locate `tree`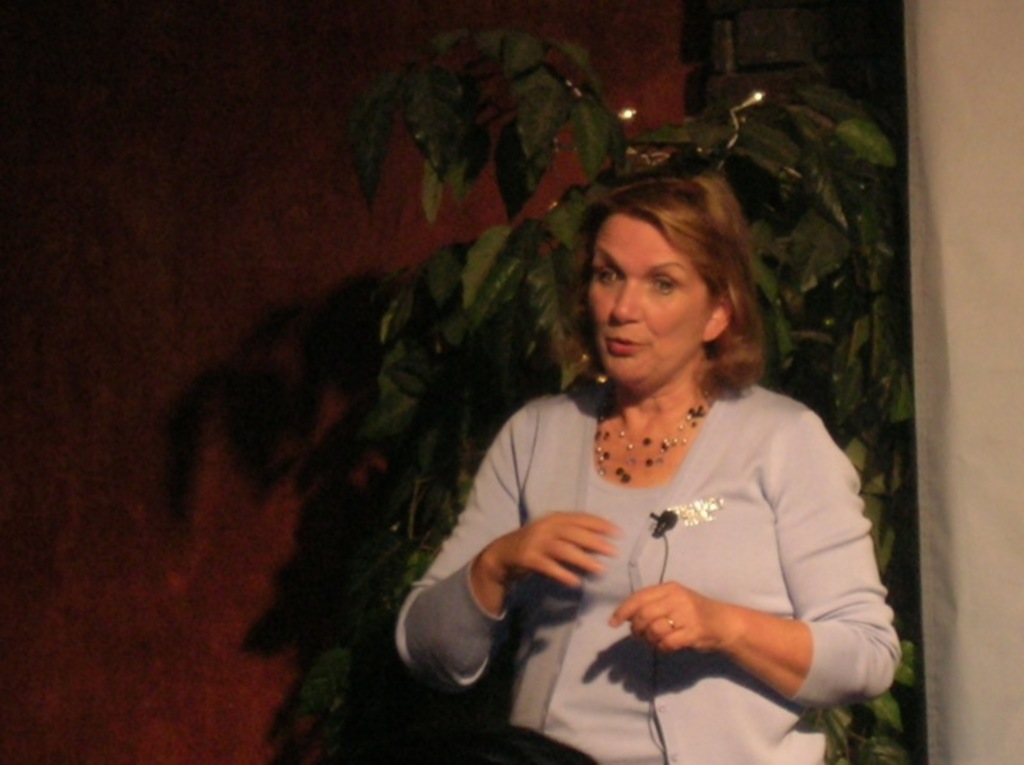
(352,29,915,764)
